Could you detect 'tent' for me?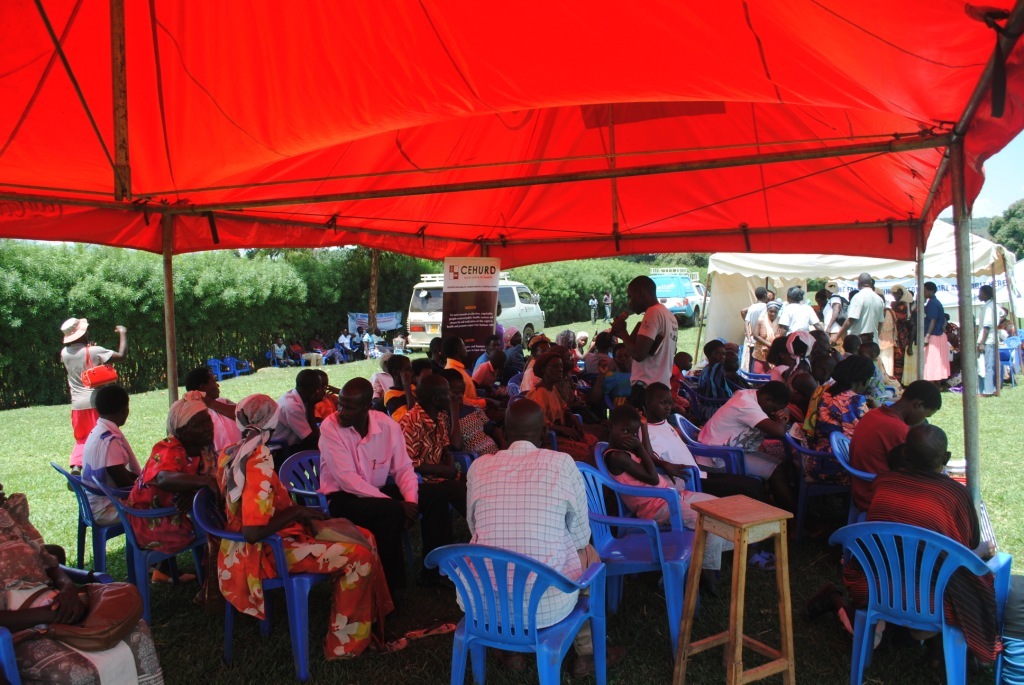
Detection result: (0, 0, 1023, 515).
